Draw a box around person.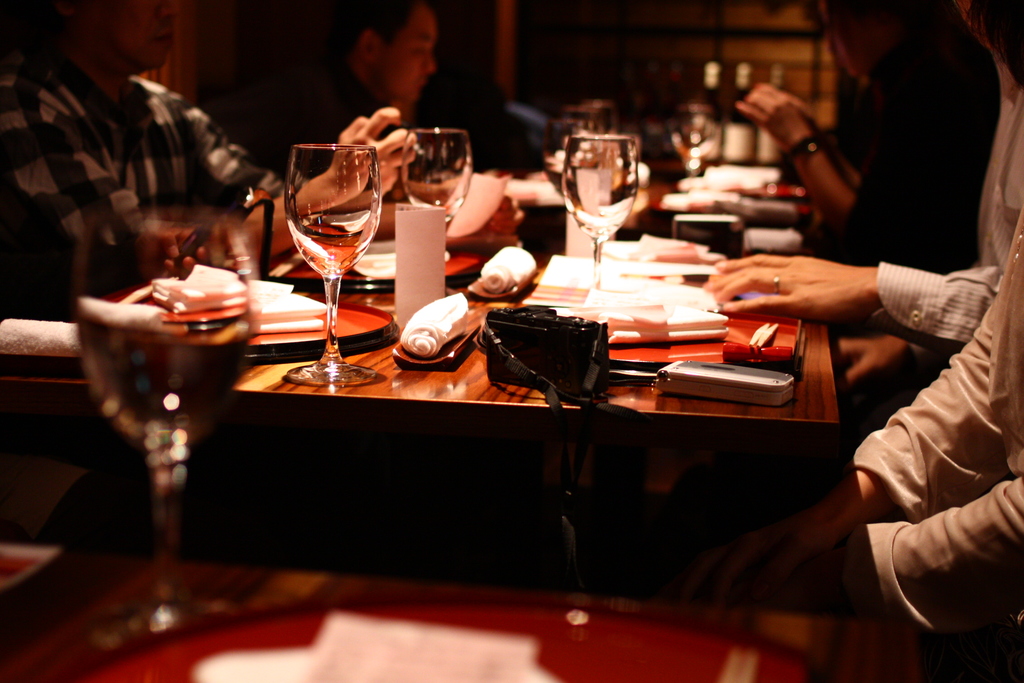
box(0, 0, 417, 274).
